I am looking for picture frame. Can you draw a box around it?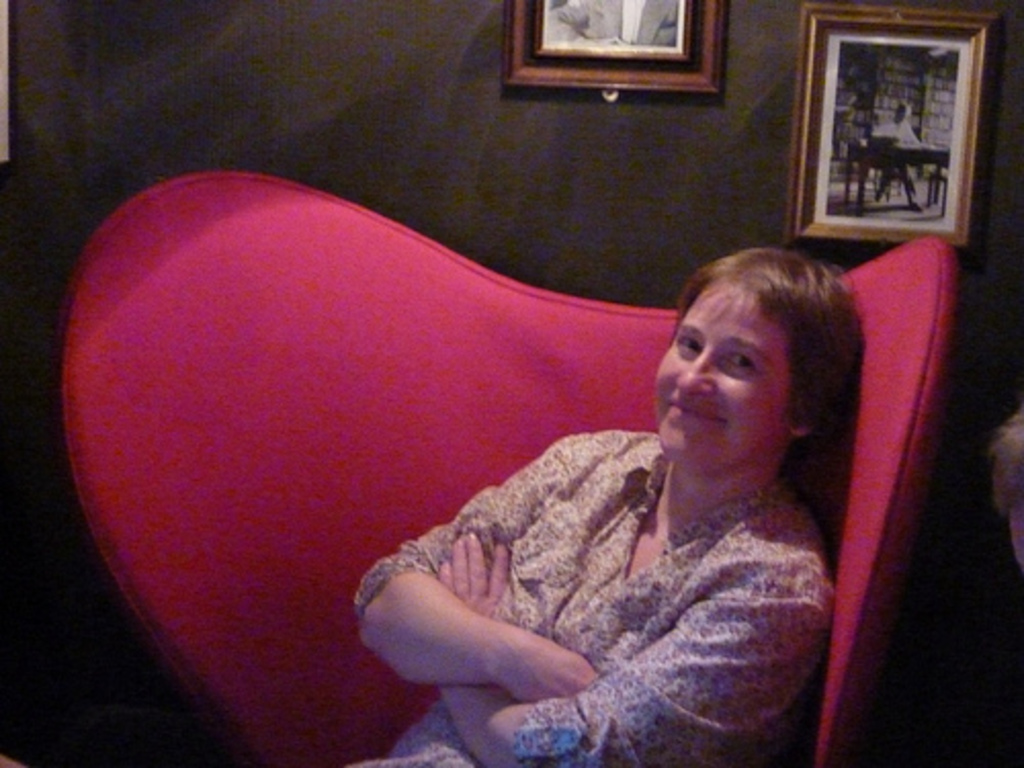
Sure, the bounding box is (492,0,723,104).
